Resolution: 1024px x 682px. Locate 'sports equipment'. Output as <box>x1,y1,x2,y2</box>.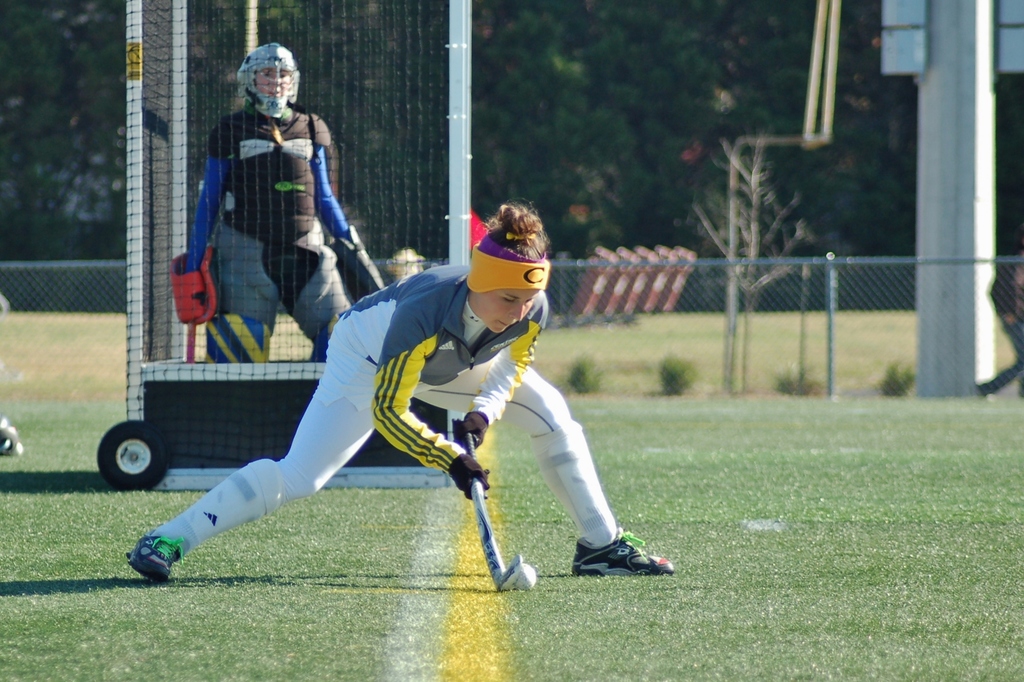
<box>326,224,387,305</box>.
